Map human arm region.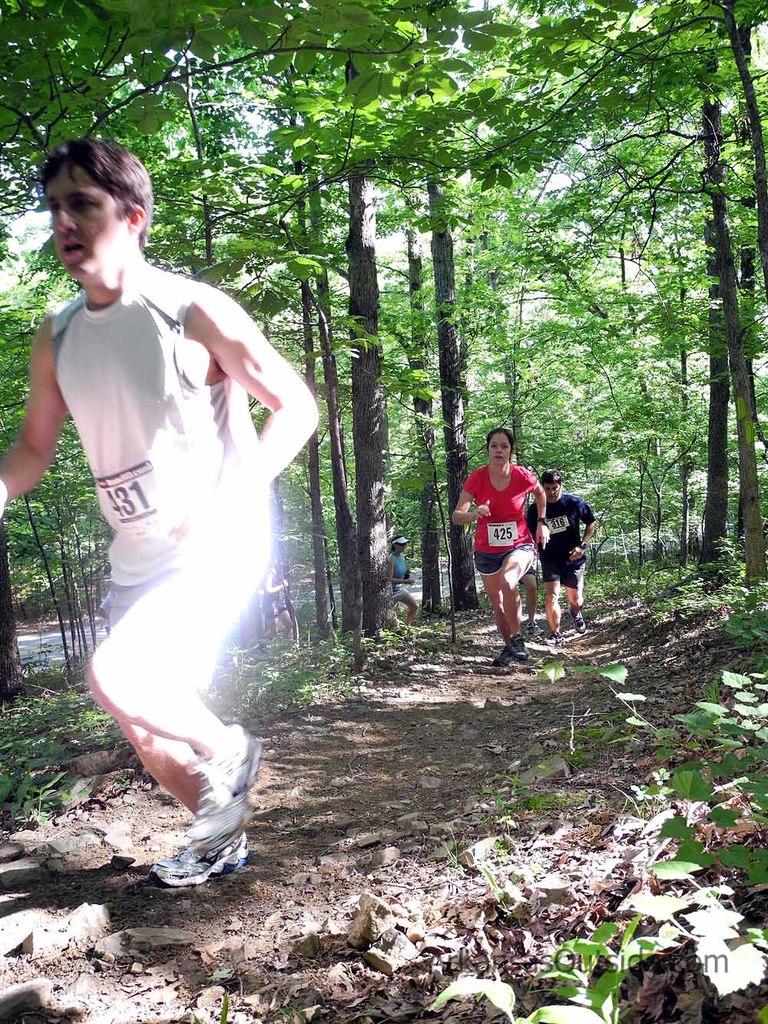
Mapped to BBox(0, 323, 66, 505).
